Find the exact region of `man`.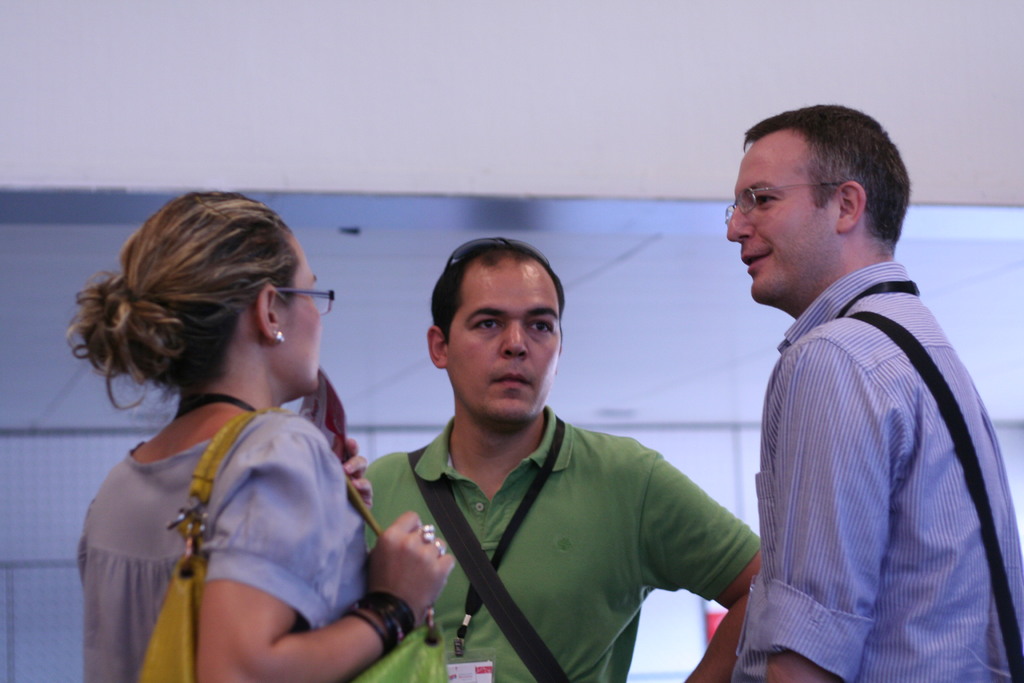
Exact region: bbox=[726, 104, 1023, 682].
